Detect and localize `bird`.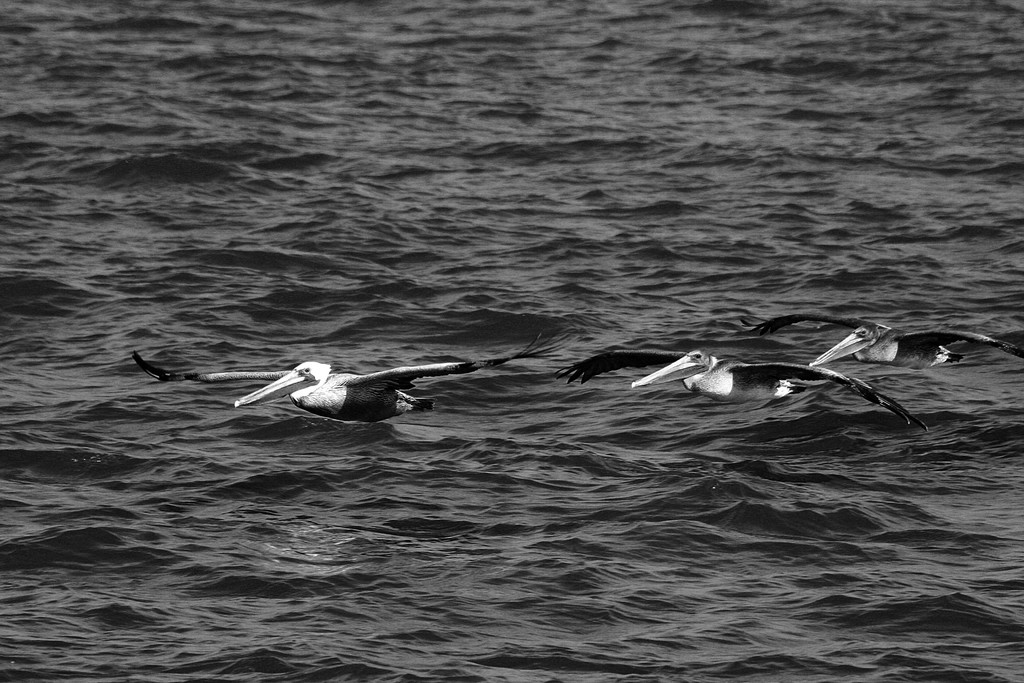
Localized at x1=568, y1=352, x2=937, y2=432.
